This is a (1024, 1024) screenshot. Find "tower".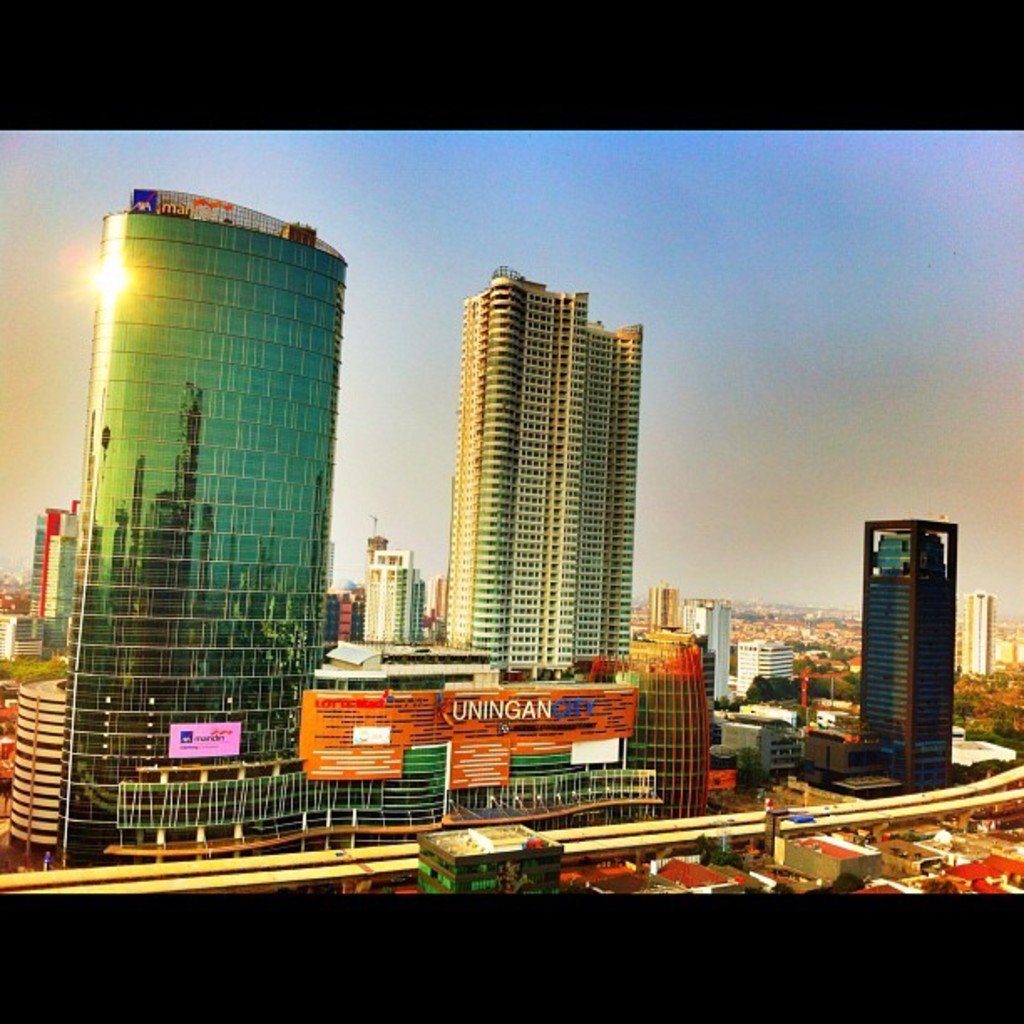
Bounding box: <bbox>363, 552, 418, 641</bbox>.
